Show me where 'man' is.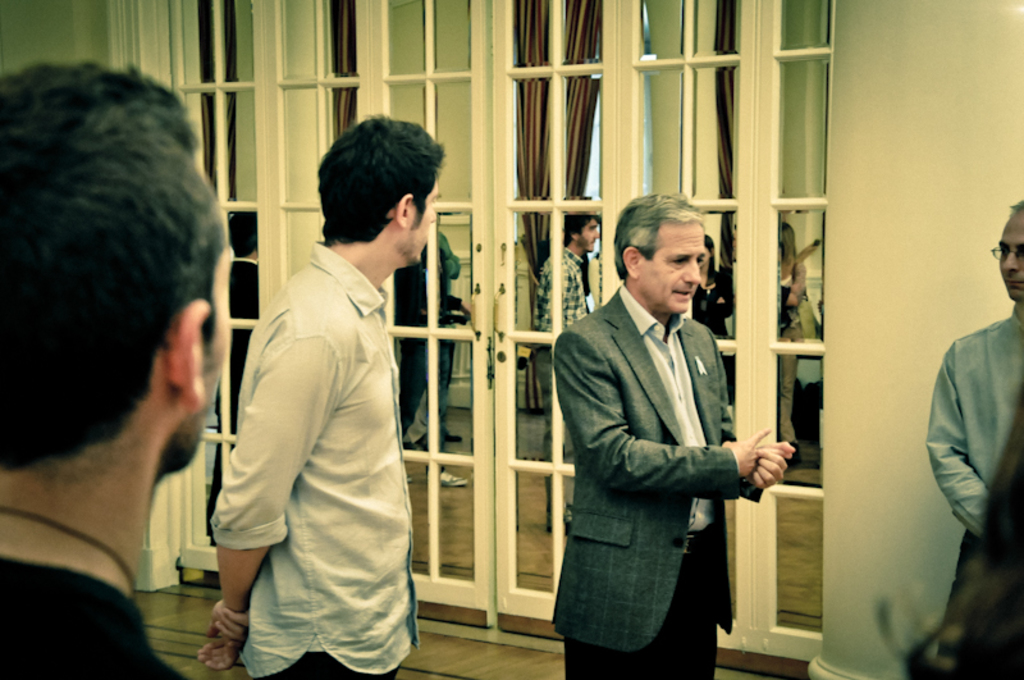
'man' is at [left=390, top=227, right=471, bottom=490].
